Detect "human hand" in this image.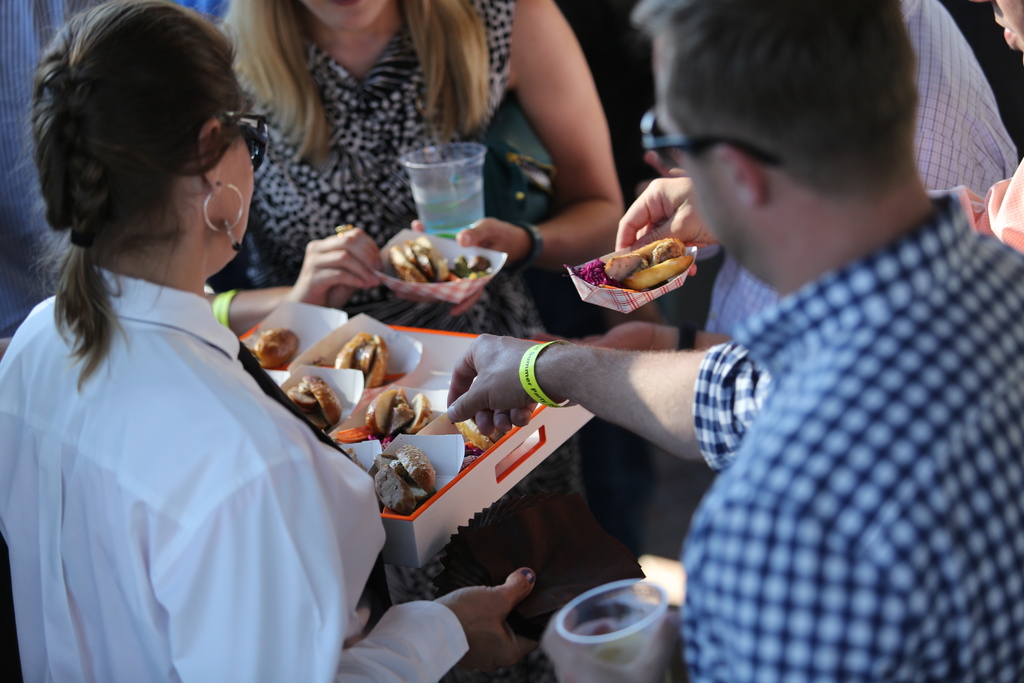
Detection: [284,226,384,306].
